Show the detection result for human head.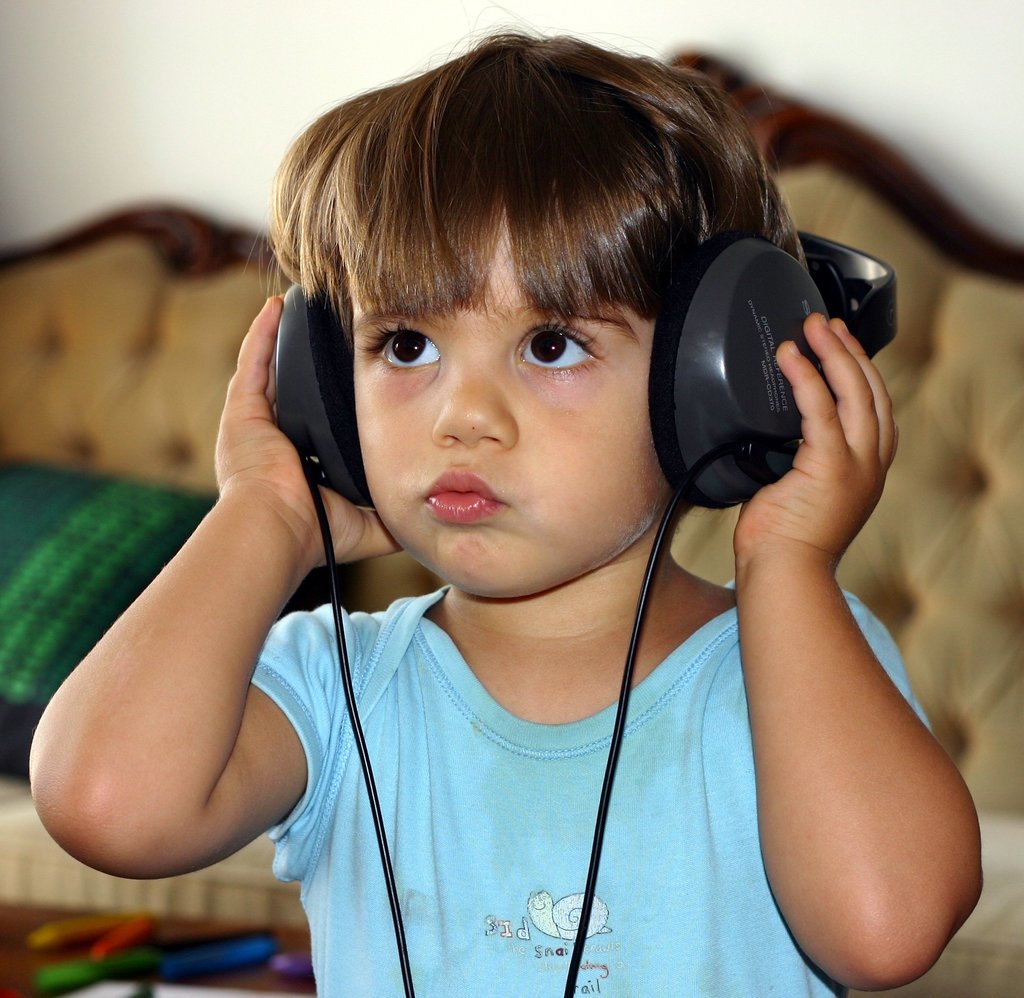
246:0:810:601.
